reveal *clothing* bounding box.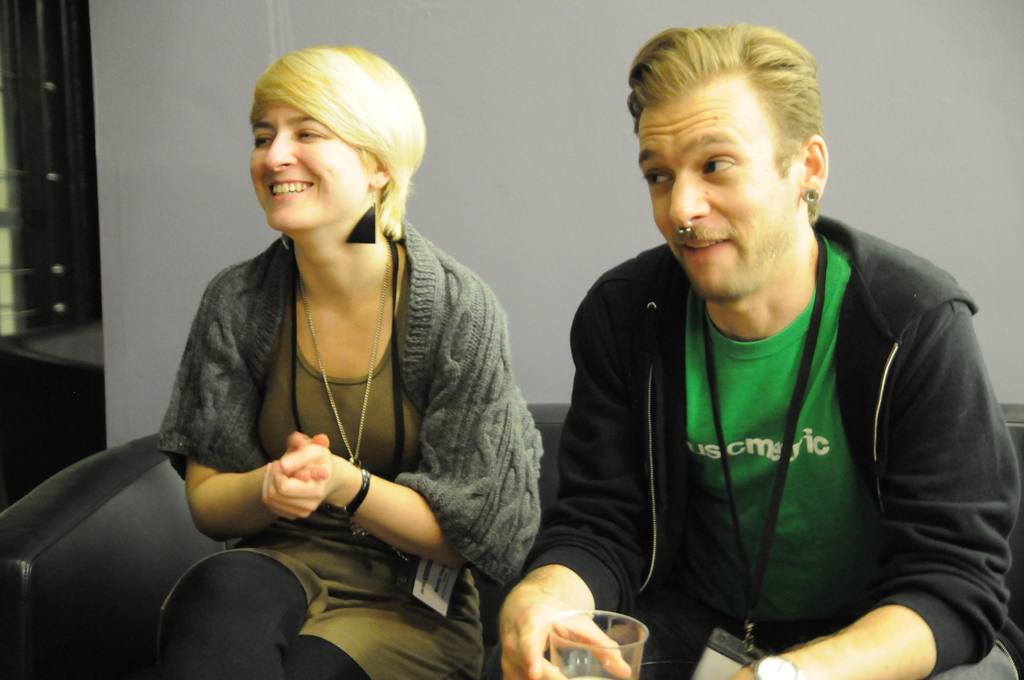
Revealed: box=[529, 240, 1023, 679].
